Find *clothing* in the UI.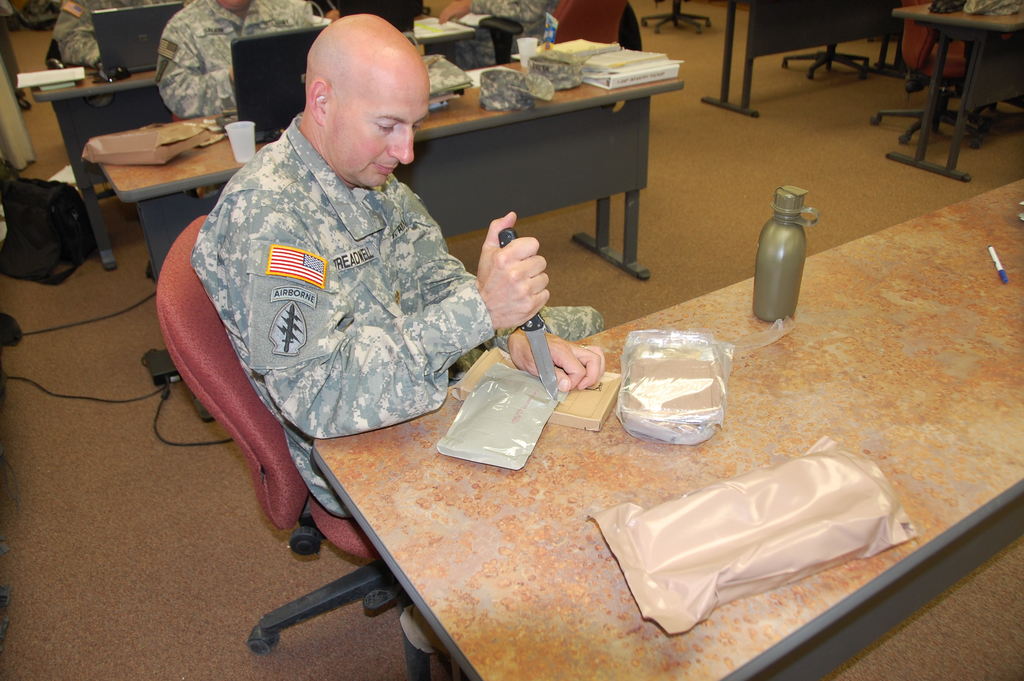
UI element at 154,0,324,134.
